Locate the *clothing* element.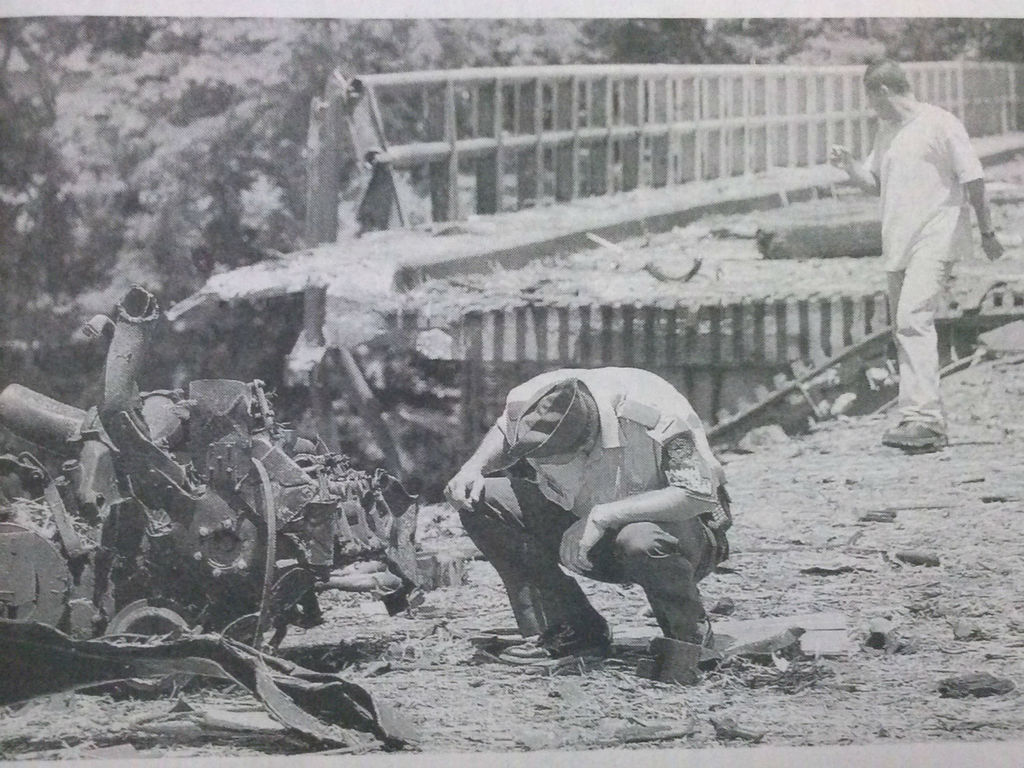
Element bbox: box=[456, 367, 734, 638].
